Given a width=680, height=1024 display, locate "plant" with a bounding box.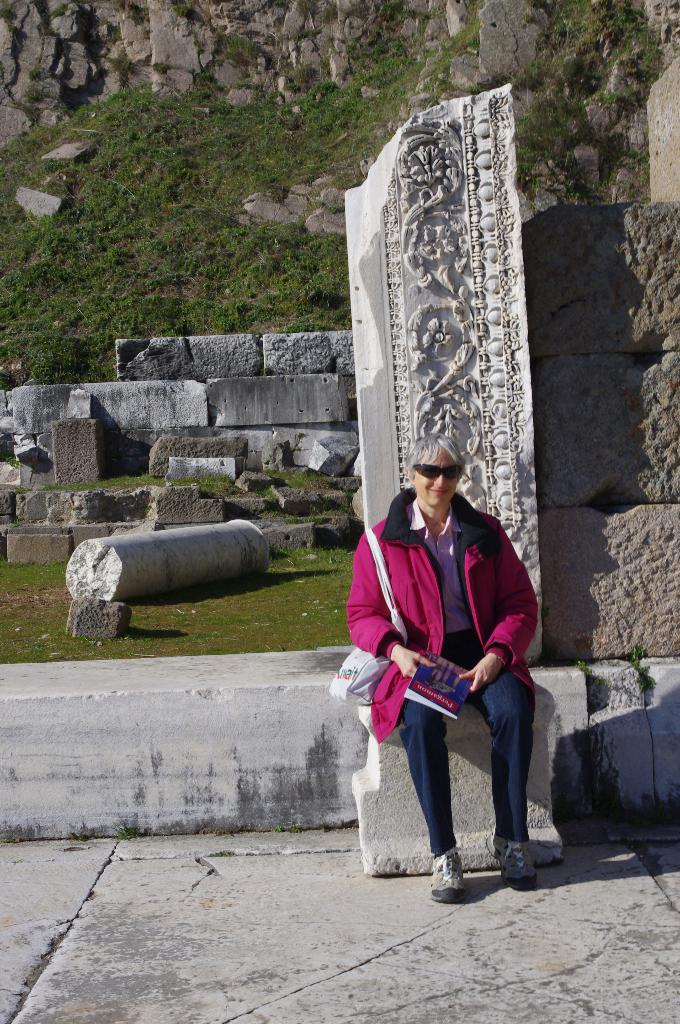
Located: 576/659/618/704.
